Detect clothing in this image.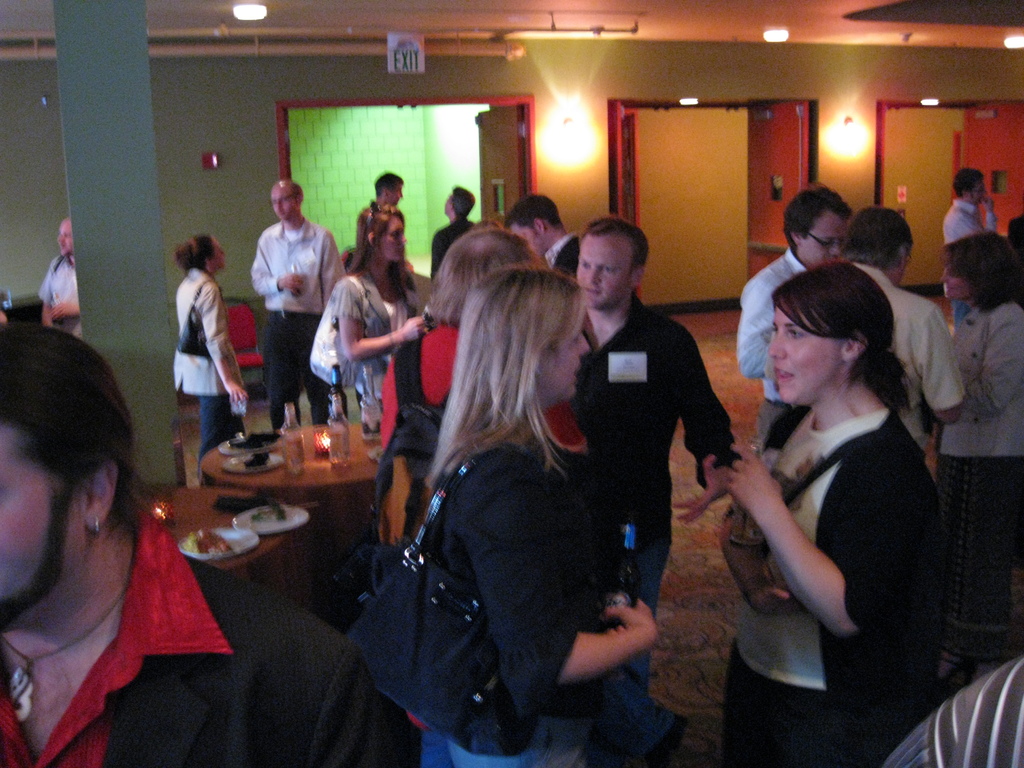
Detection: x1=429 y1=218 x2=468 y2=279.
